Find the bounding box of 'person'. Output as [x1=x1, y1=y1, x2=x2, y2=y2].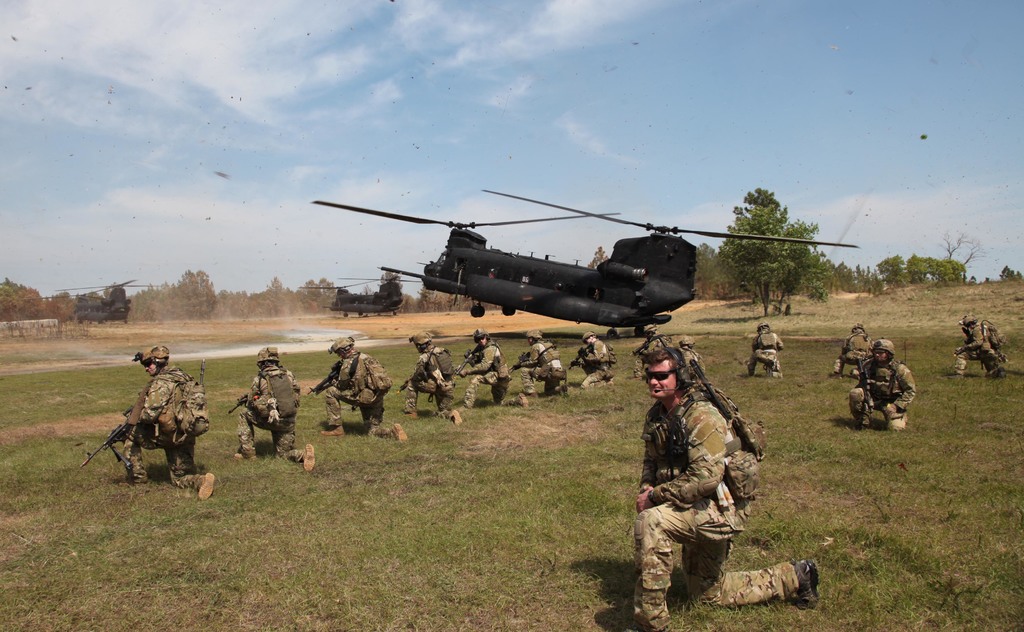
[x1=513, y1=326, x2=568, y2=398].
